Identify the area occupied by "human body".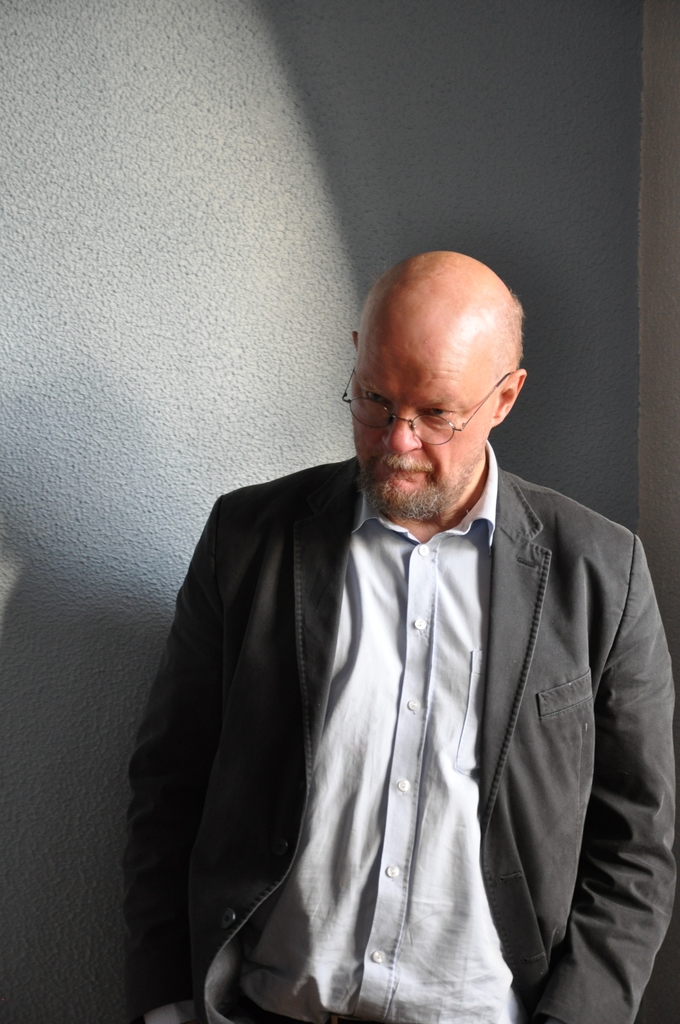
Area: rect(117, 247, 679, 1023).
